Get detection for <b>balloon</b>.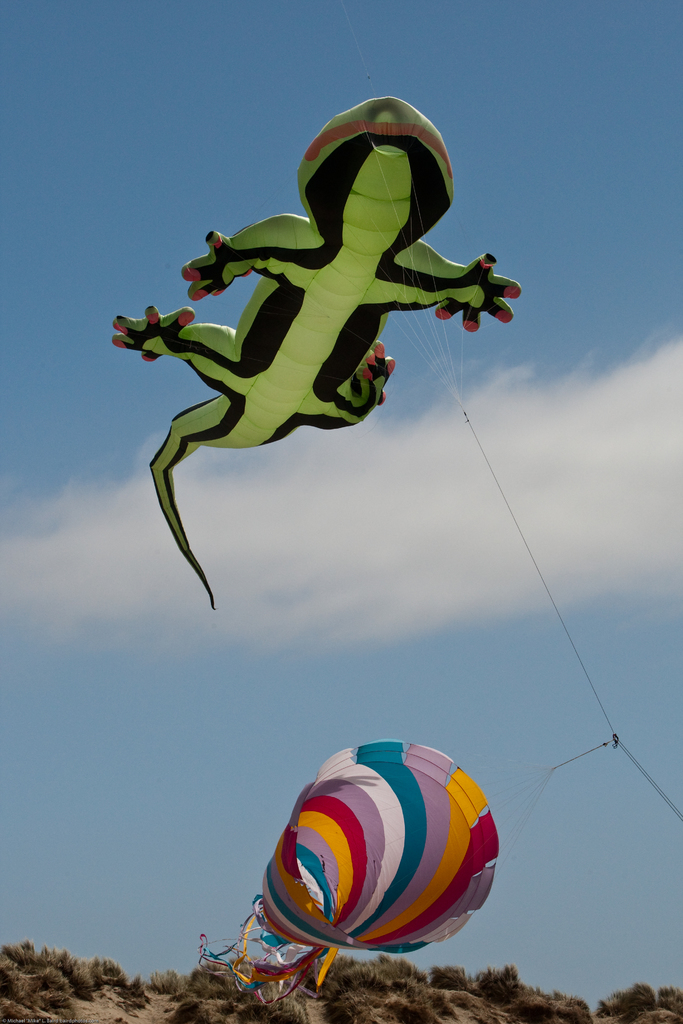
Detection: bbox=[195, 737, 501, 1004].
